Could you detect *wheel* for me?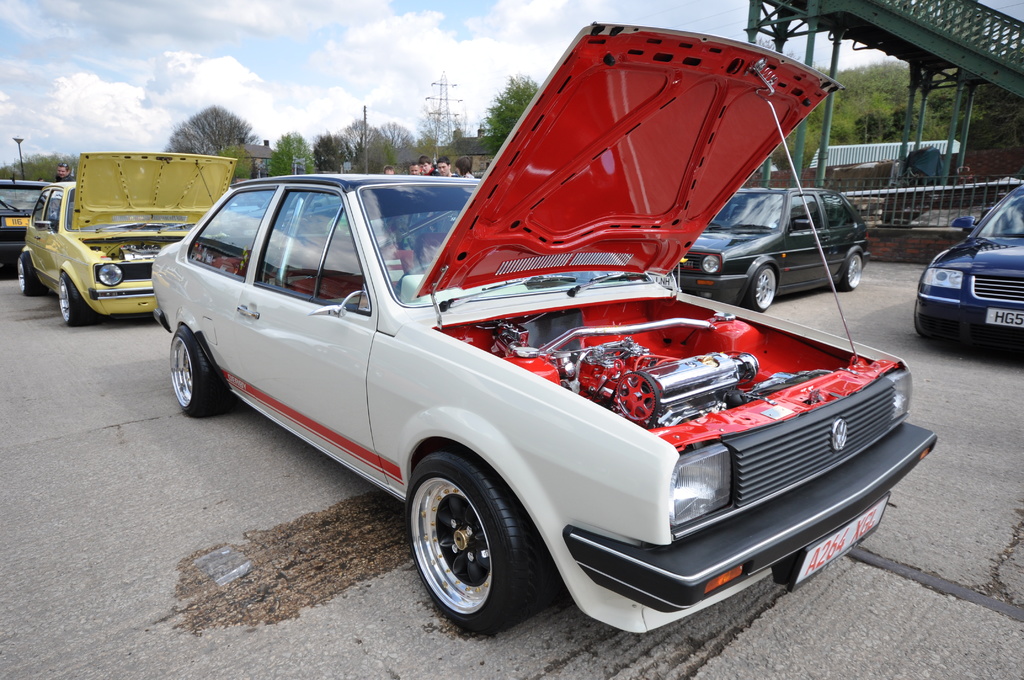
Detection result: rect(54, 273, 88, 328).
